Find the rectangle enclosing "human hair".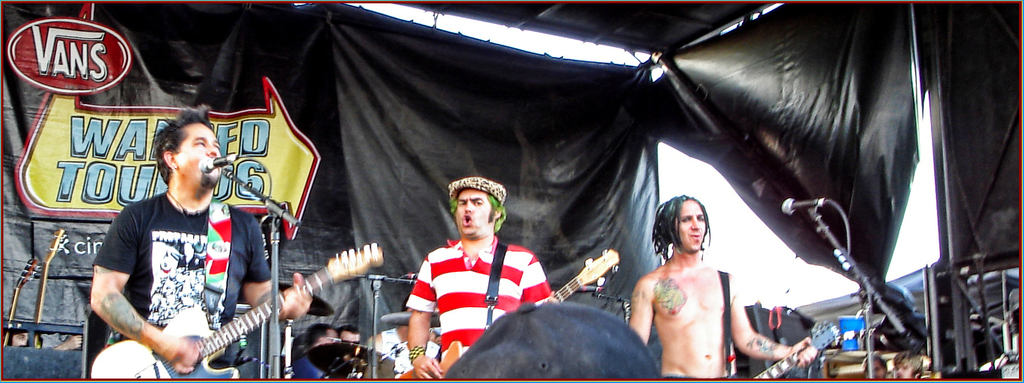
x1=650 y1=190 x2=711 y2=261.
